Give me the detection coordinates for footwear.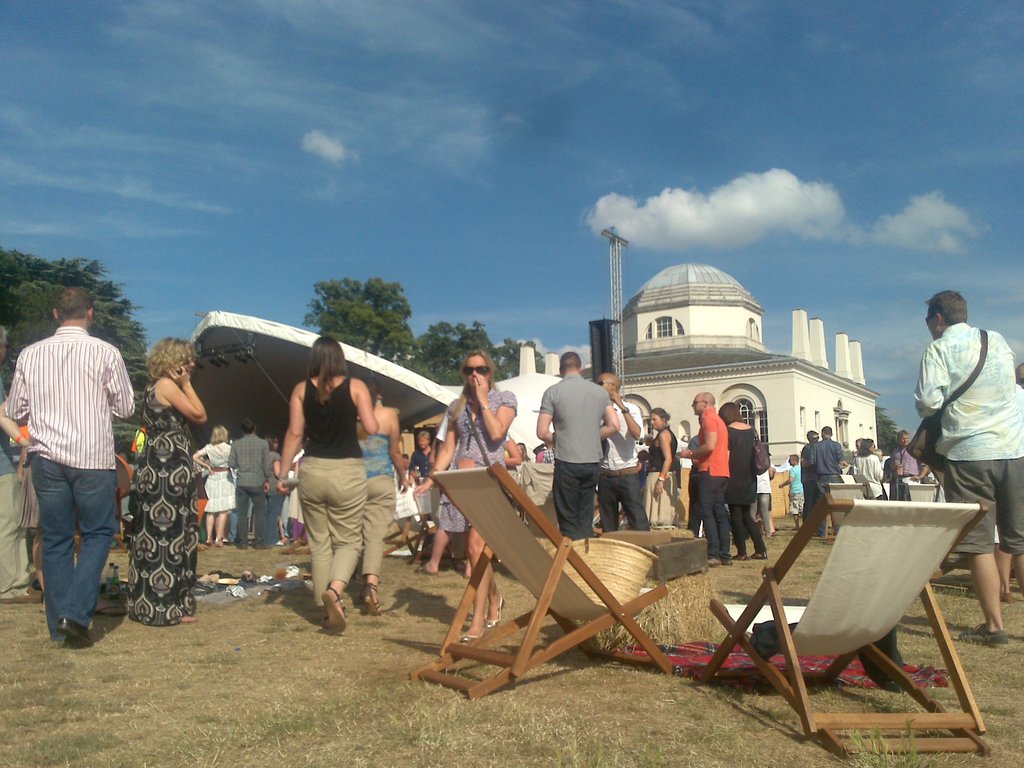
<box>717,537,734,561</box>.
